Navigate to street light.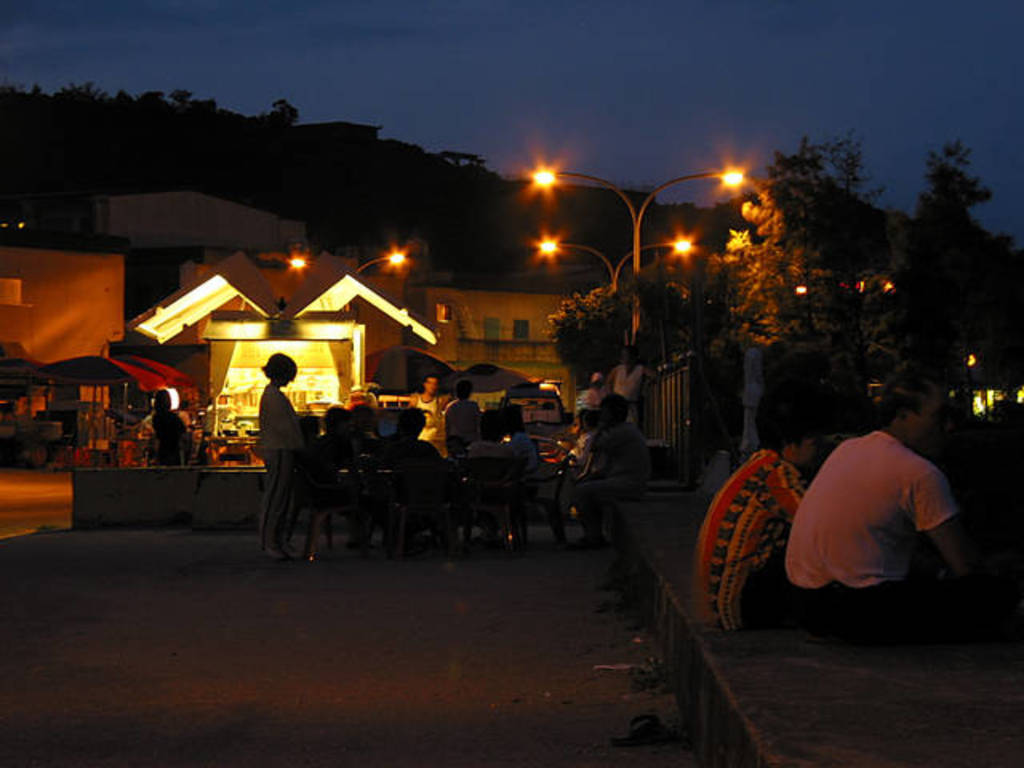
Navigation target: left=285, top=242, right=421, bottom=315.
